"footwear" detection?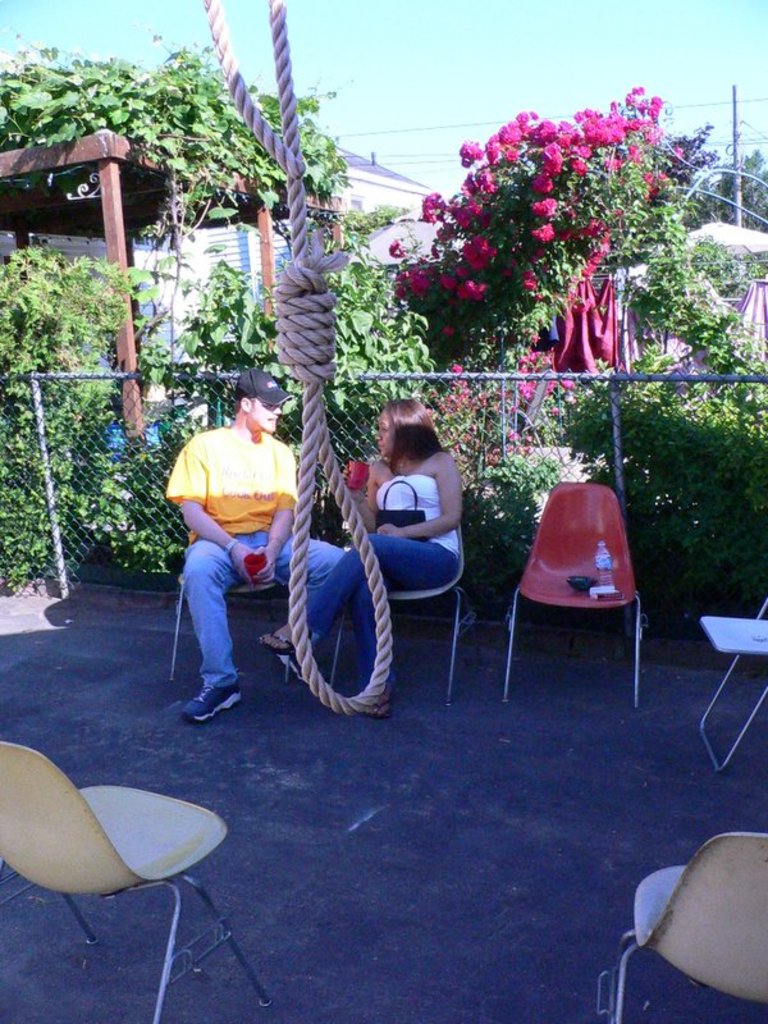
266:614:302:653
